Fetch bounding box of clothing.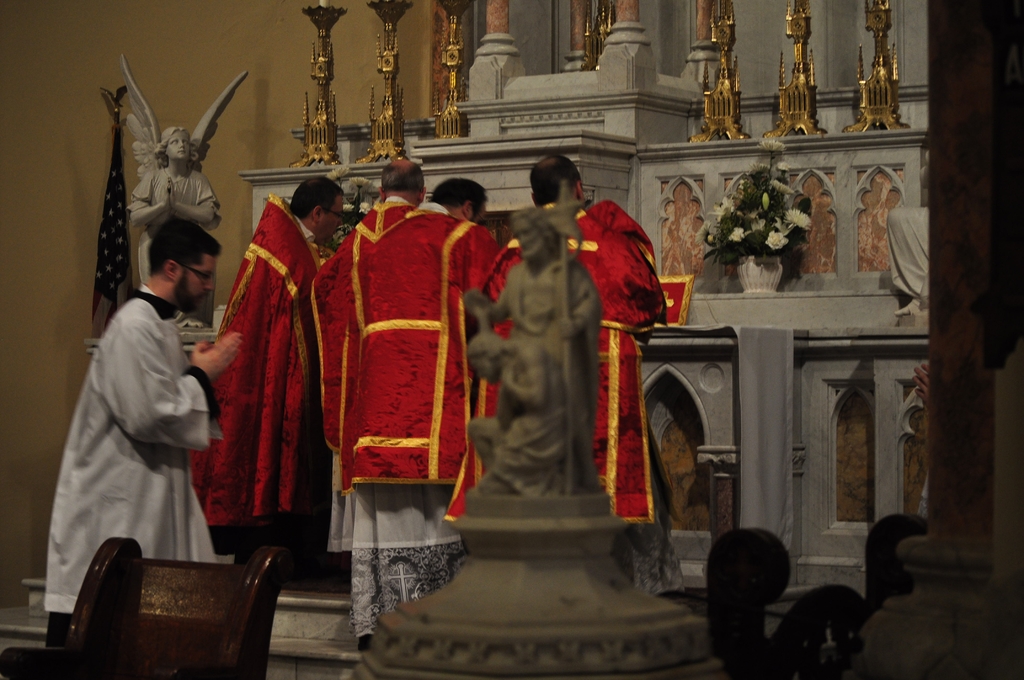
Bbox: [x1=886, y1=208, x2=929, y2=299].
